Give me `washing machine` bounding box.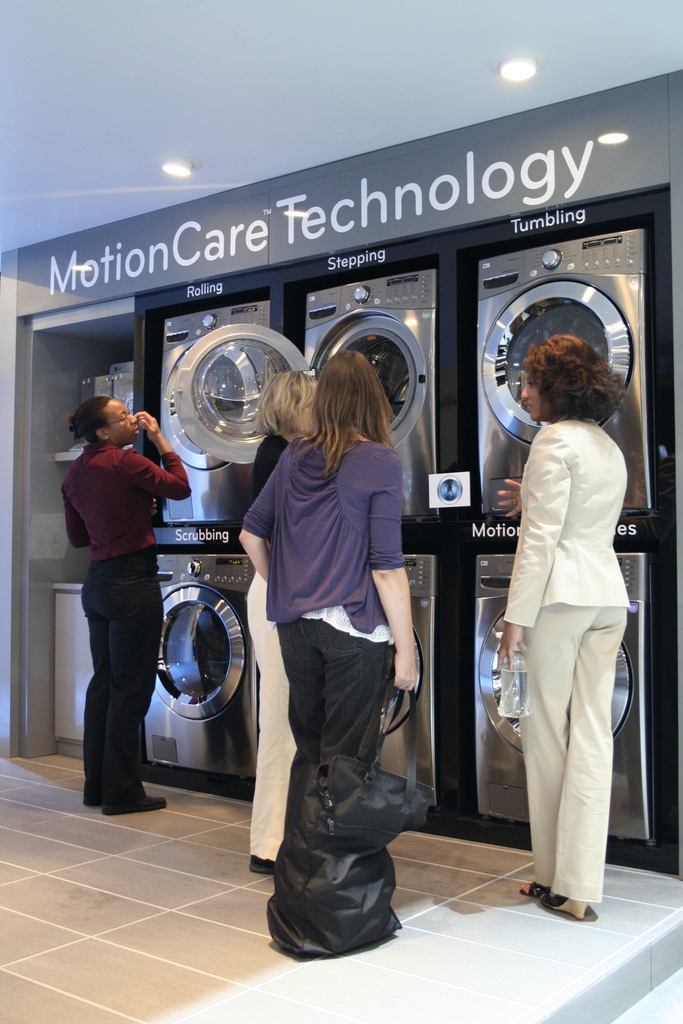
[left=145, top=297, right=279, bottom=521].
